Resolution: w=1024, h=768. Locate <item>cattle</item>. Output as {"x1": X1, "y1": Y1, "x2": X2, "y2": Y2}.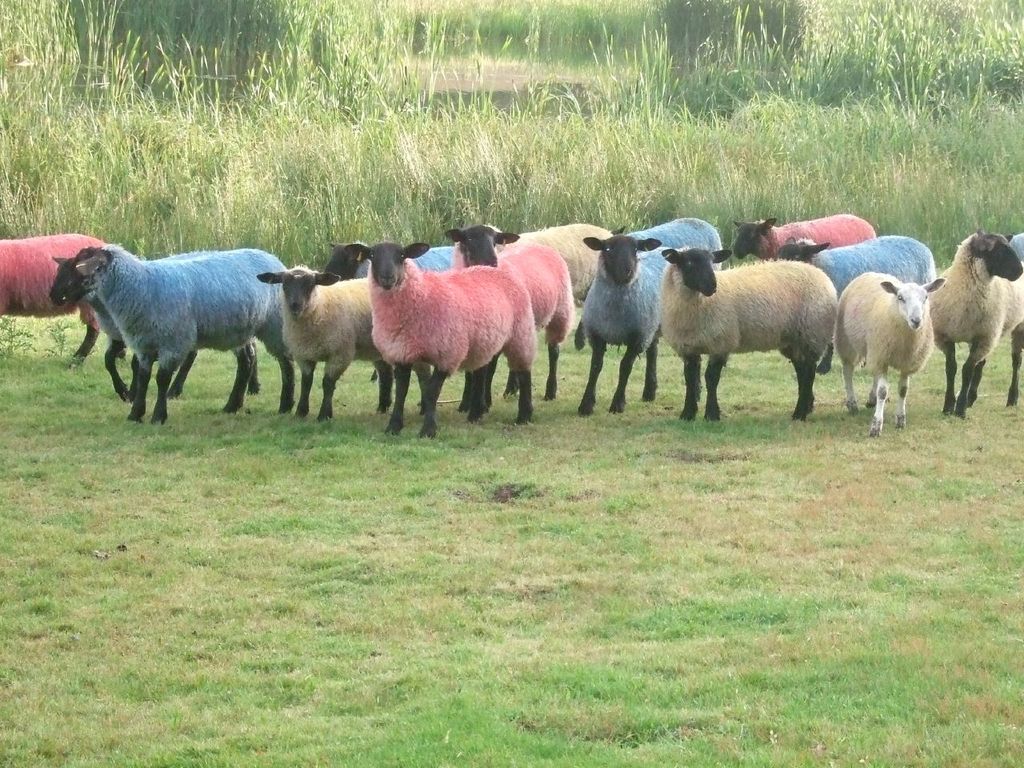
{"x1": 1005, "y1": 225, "x2": 1023, "y2": 265}.
